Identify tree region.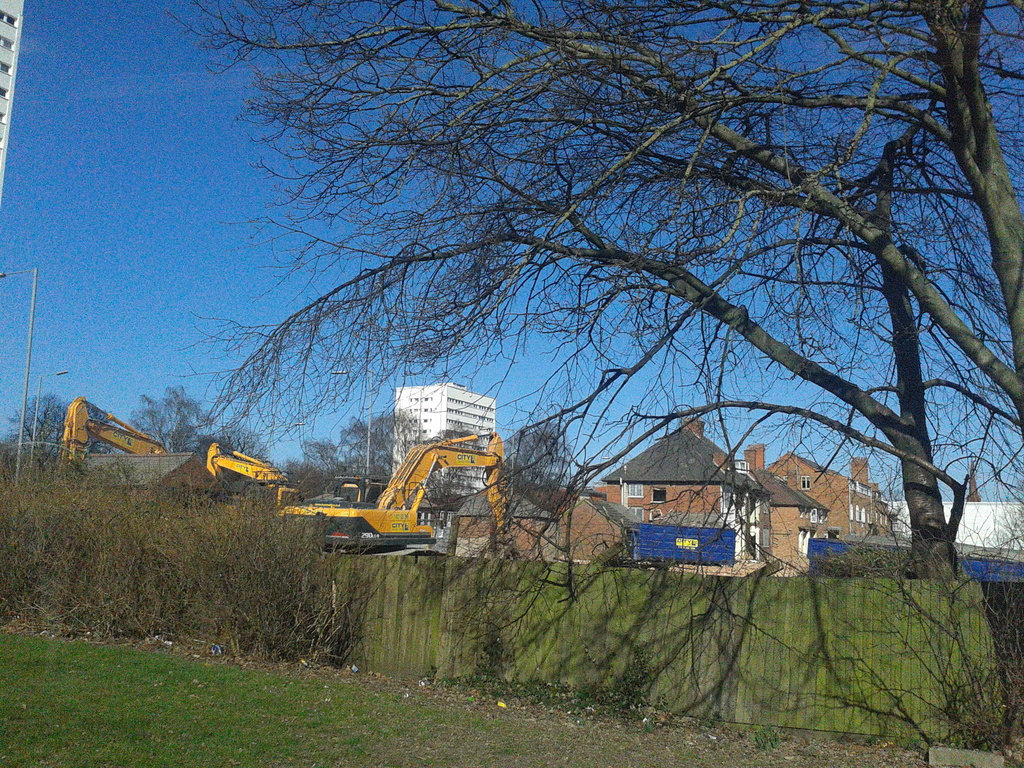
Region: detection(150, 0, 1023, 767).
